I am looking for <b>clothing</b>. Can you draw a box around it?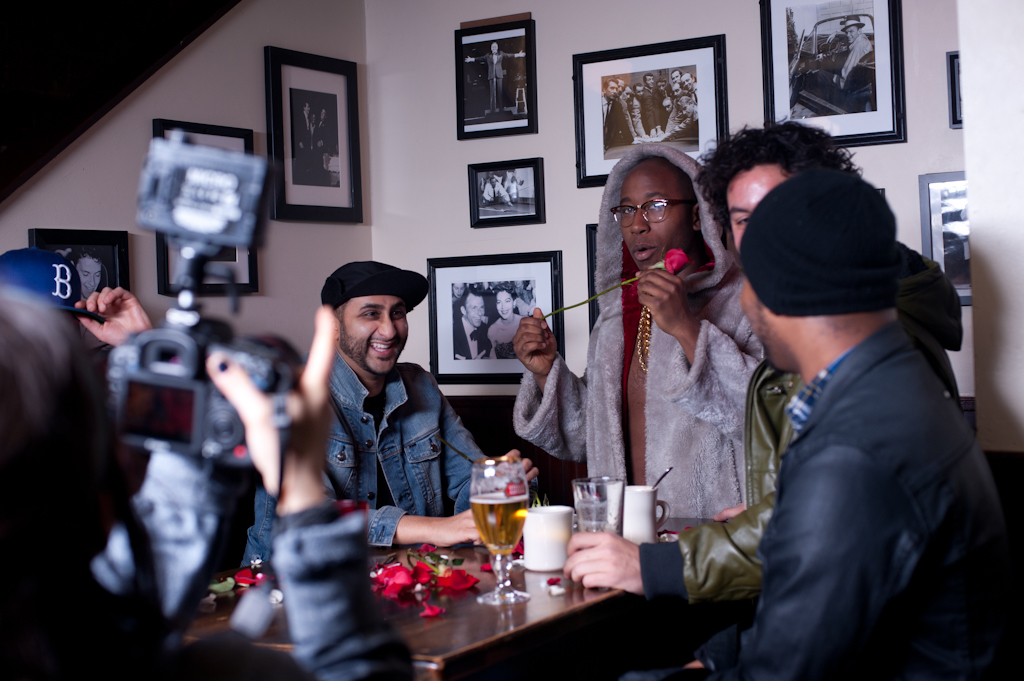
Sure, the bounding box is Rect(514, 157, 762, 548).
